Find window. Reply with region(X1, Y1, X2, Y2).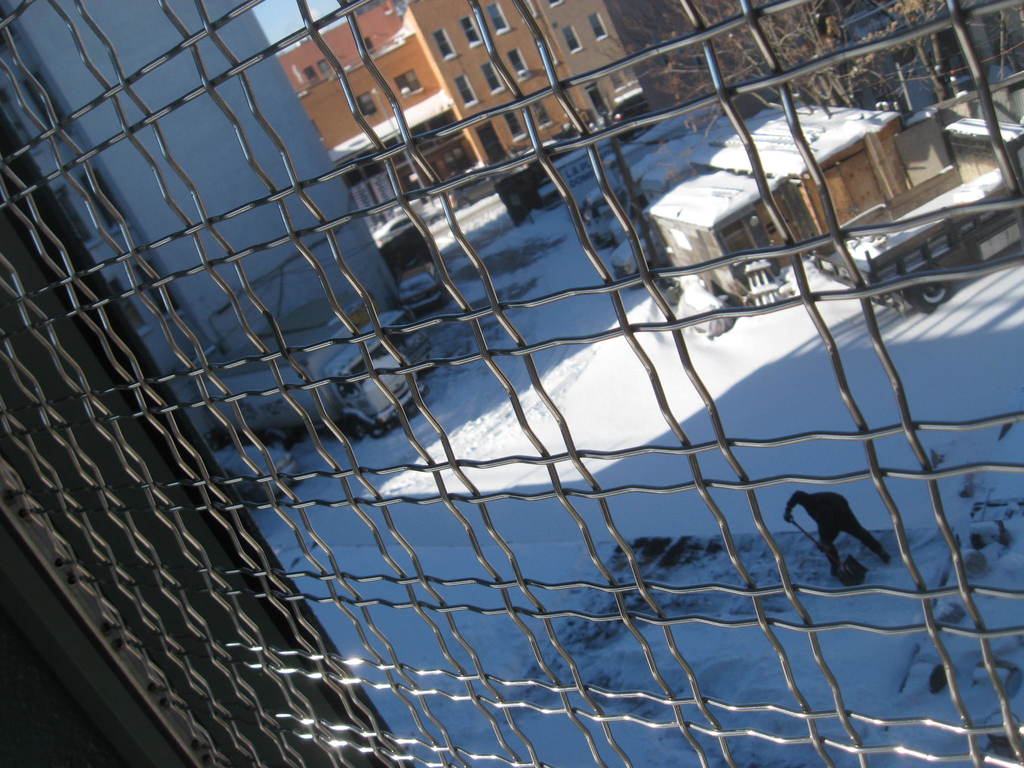
region(508, 44, 526, 79).
